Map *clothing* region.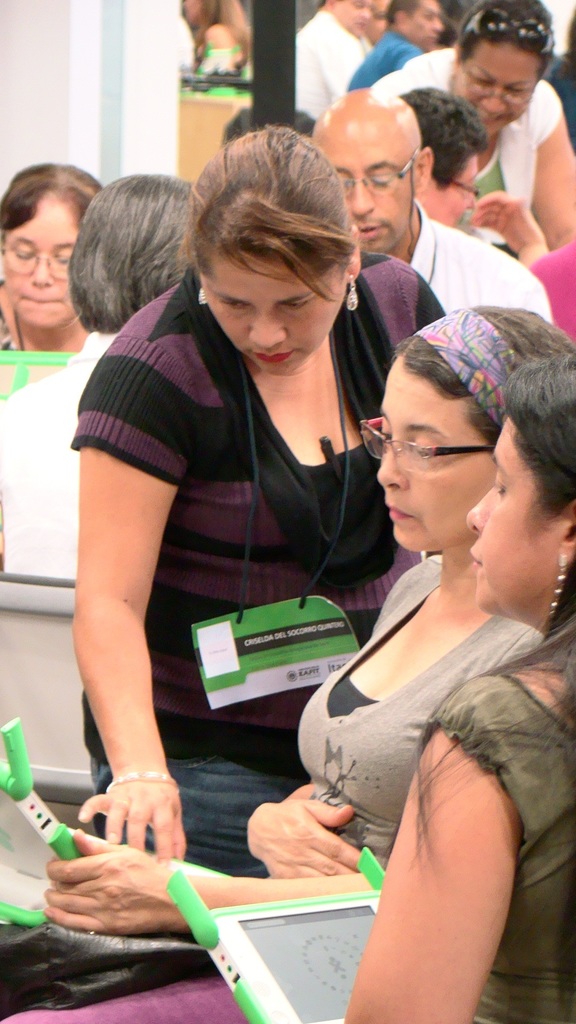
Mapped to (287,534,555,864).
